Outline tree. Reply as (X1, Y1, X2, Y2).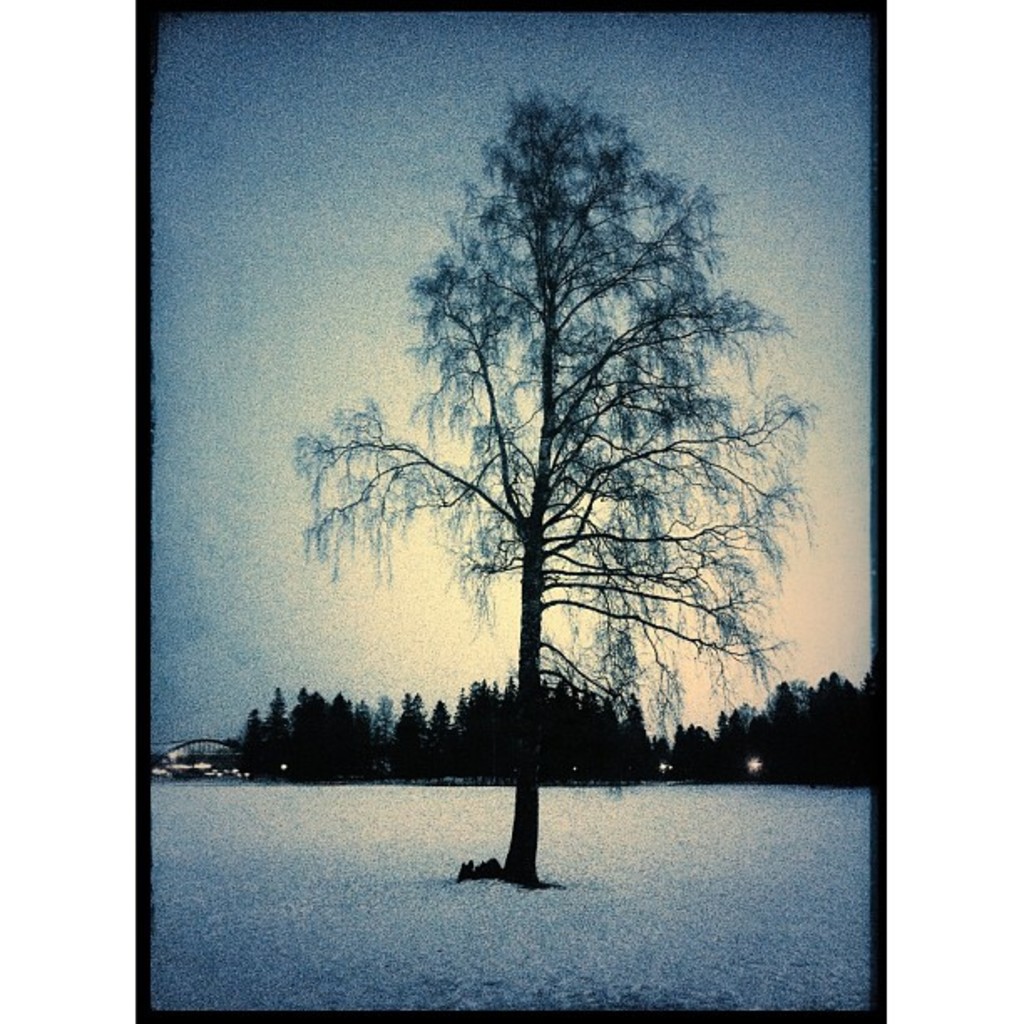
(298, 684, 331, 761).
